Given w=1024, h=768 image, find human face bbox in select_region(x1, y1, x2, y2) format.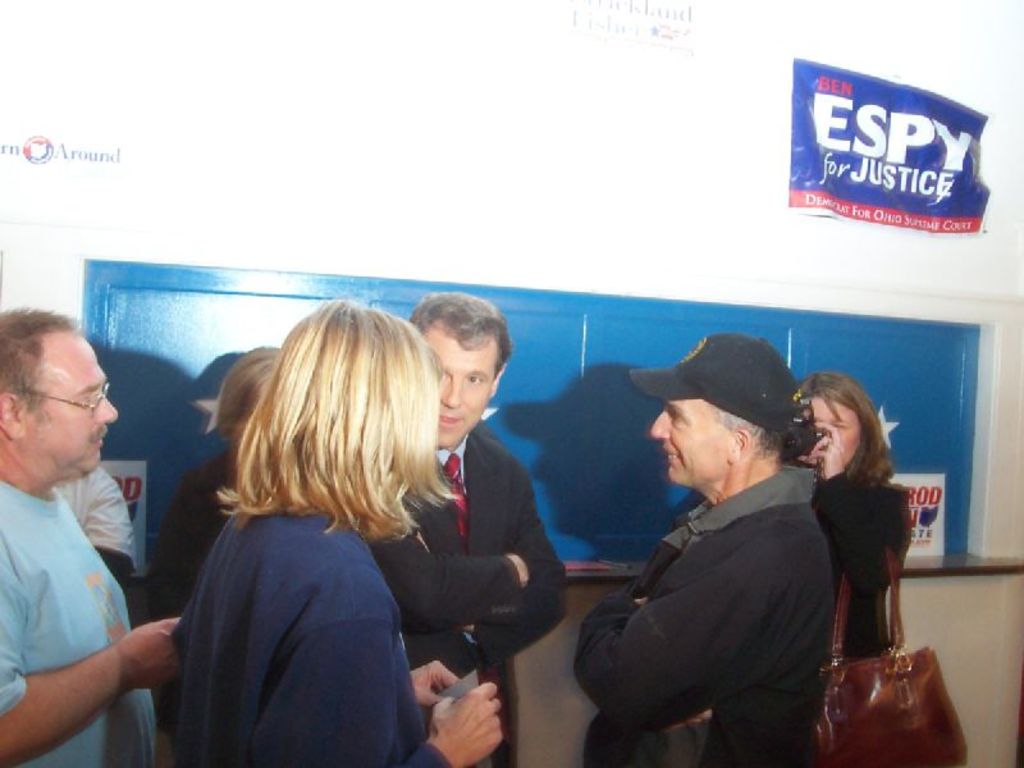
select_region(424, 324, 497, 447).
